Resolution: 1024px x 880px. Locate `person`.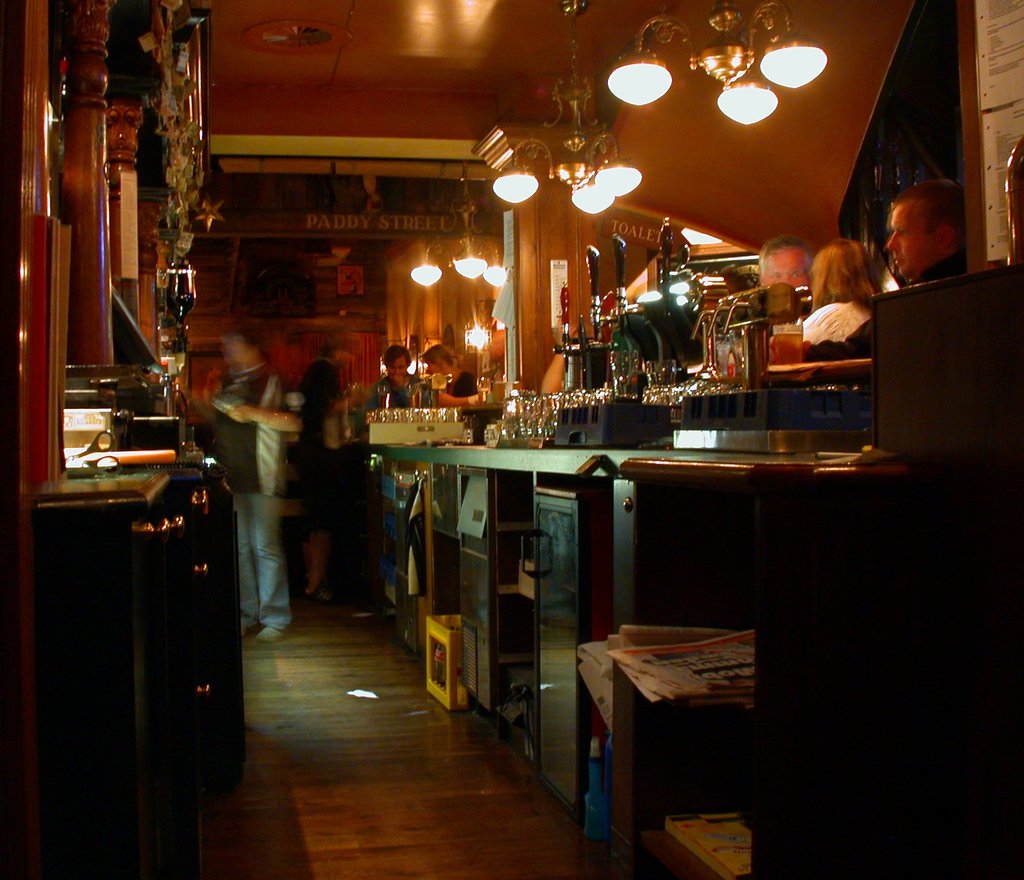
{"left": 377, "top": 340, "right": 417, "bottom": 403}.
